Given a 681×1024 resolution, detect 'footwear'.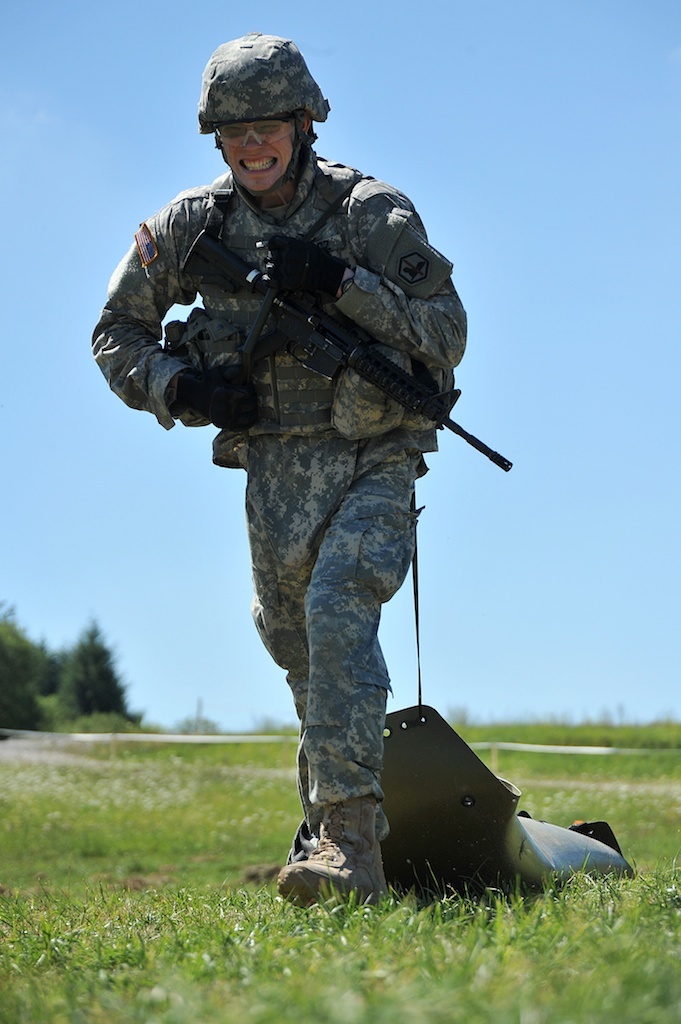
box=[280, 792, 390, 915].
